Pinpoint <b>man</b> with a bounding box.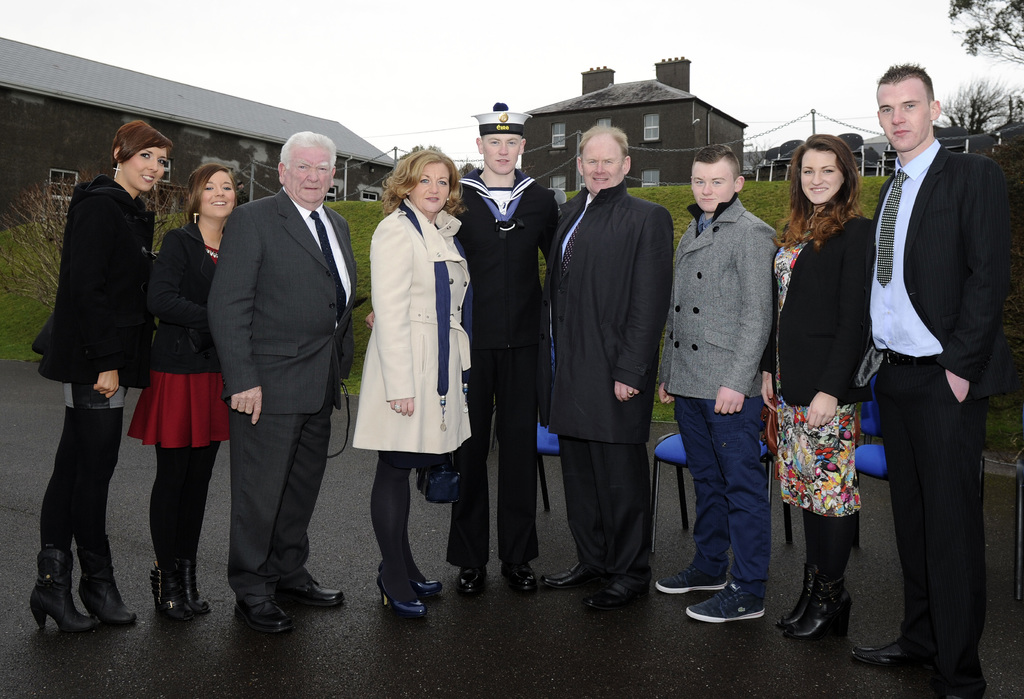
box=[440, 113, 564, 599].
